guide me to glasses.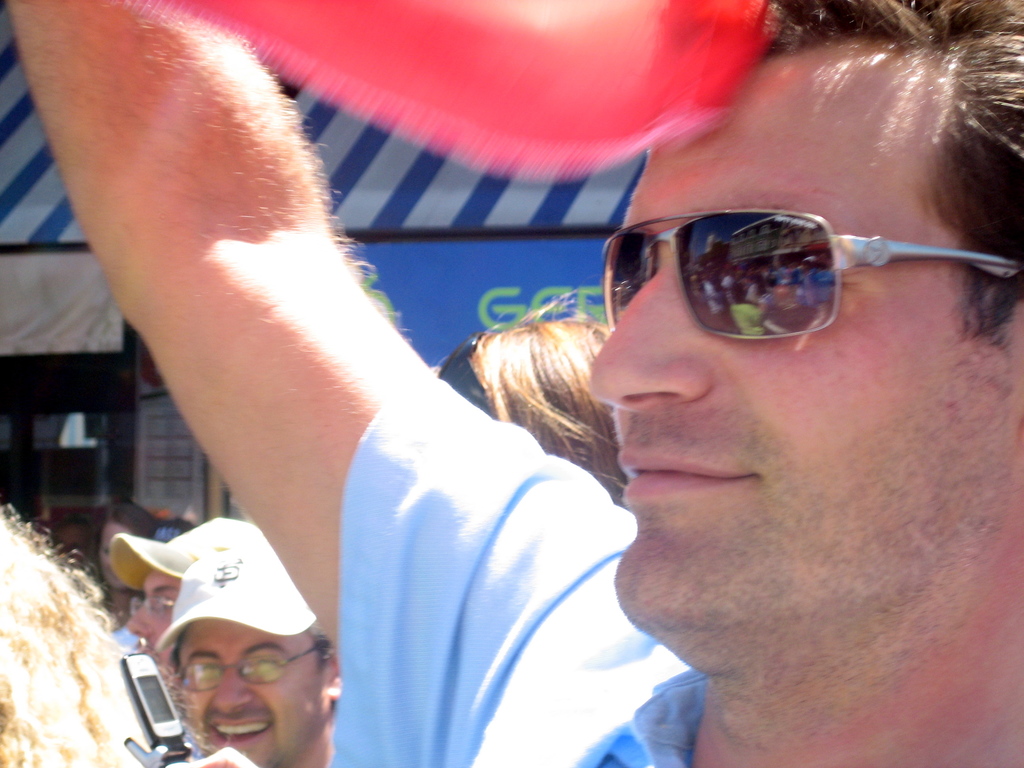
Guidance: 599, 204, 1020, 343.
